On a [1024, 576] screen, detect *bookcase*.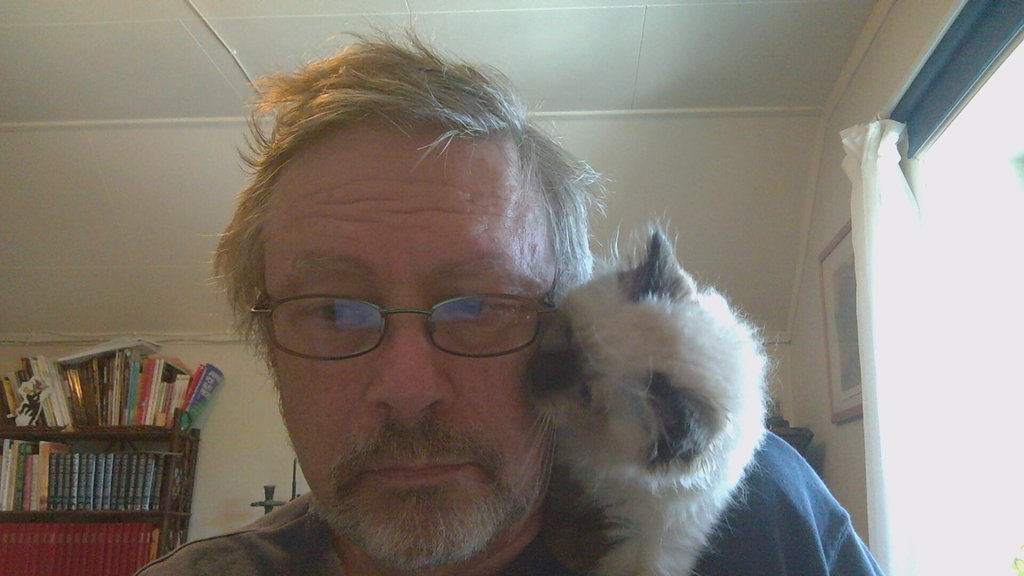
0,312,235,568.
